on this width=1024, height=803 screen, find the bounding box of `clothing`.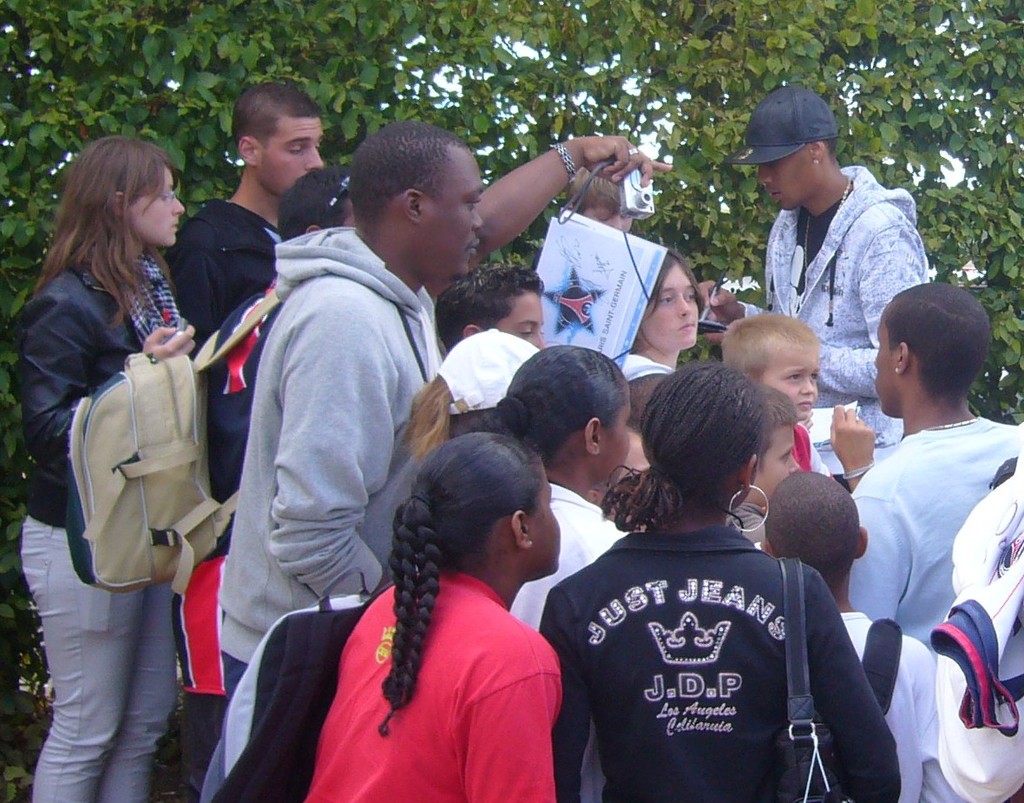
Bounding box: 614/346/677/446.
